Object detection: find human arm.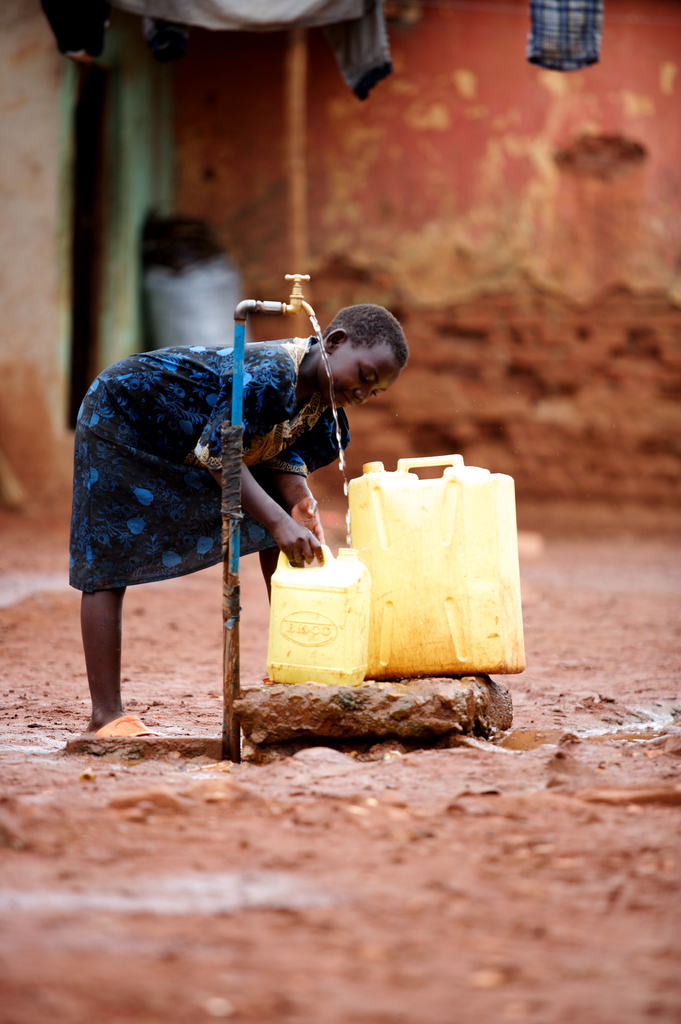
left=195, top=359, right=324, bottom=570.
